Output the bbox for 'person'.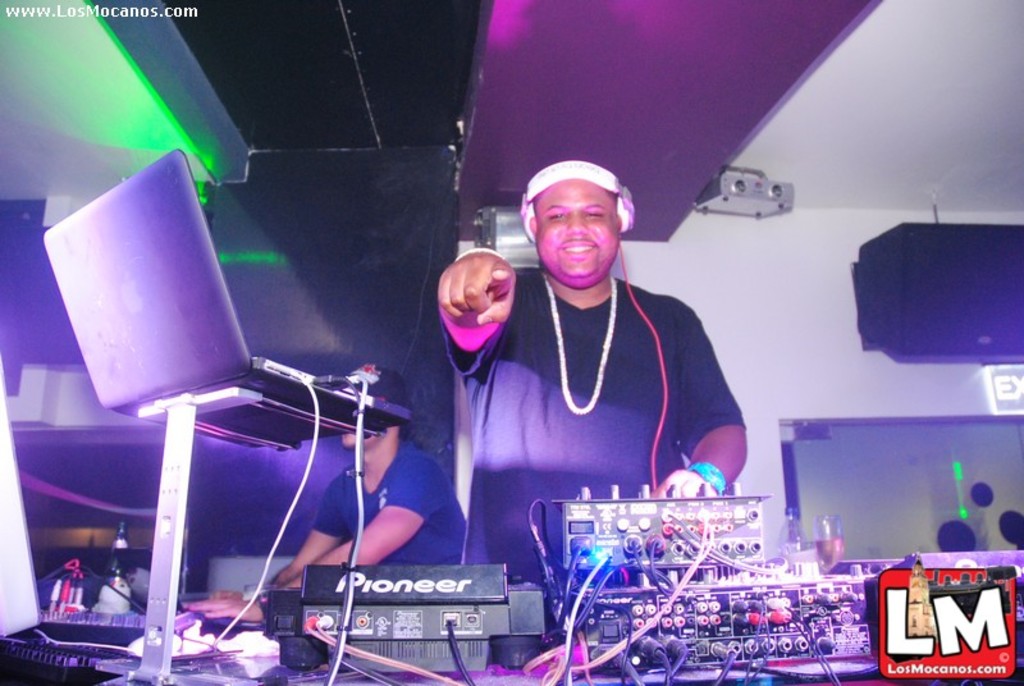
select_region(466, 147, 739, 616).
